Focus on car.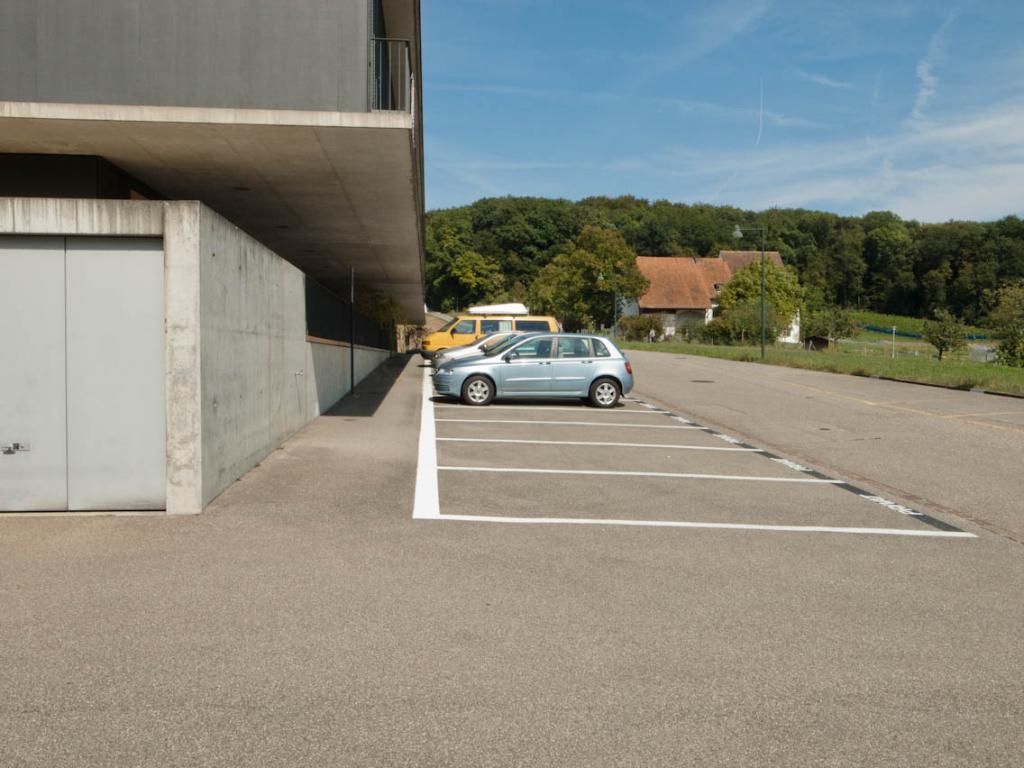
Focused at pyautogui.locateOnScreen(433, 328, 640, 409).
